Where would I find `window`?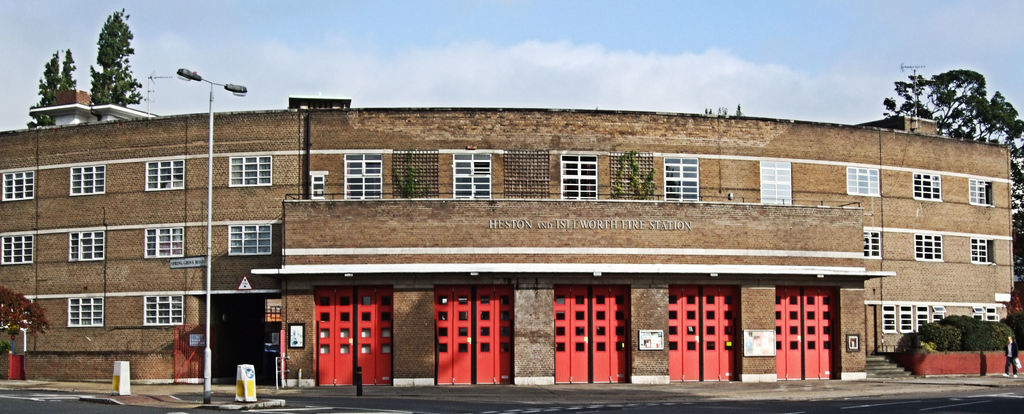
At 862:228:881:258.
